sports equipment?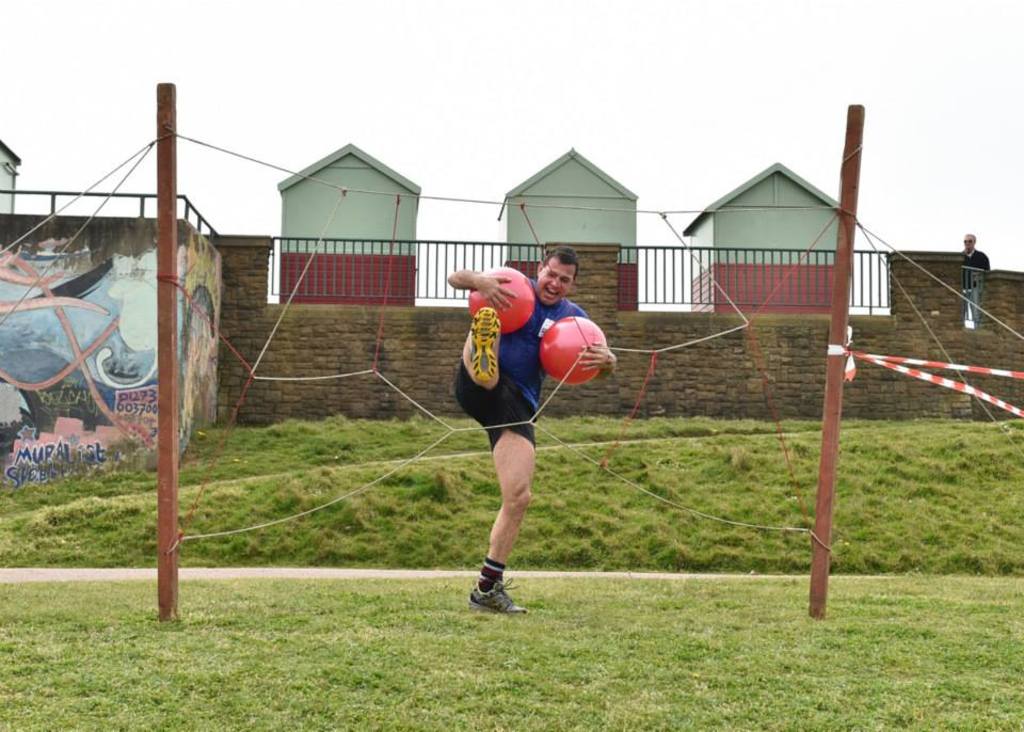
[x1=534, y1=316, x2=609, y2=386]
